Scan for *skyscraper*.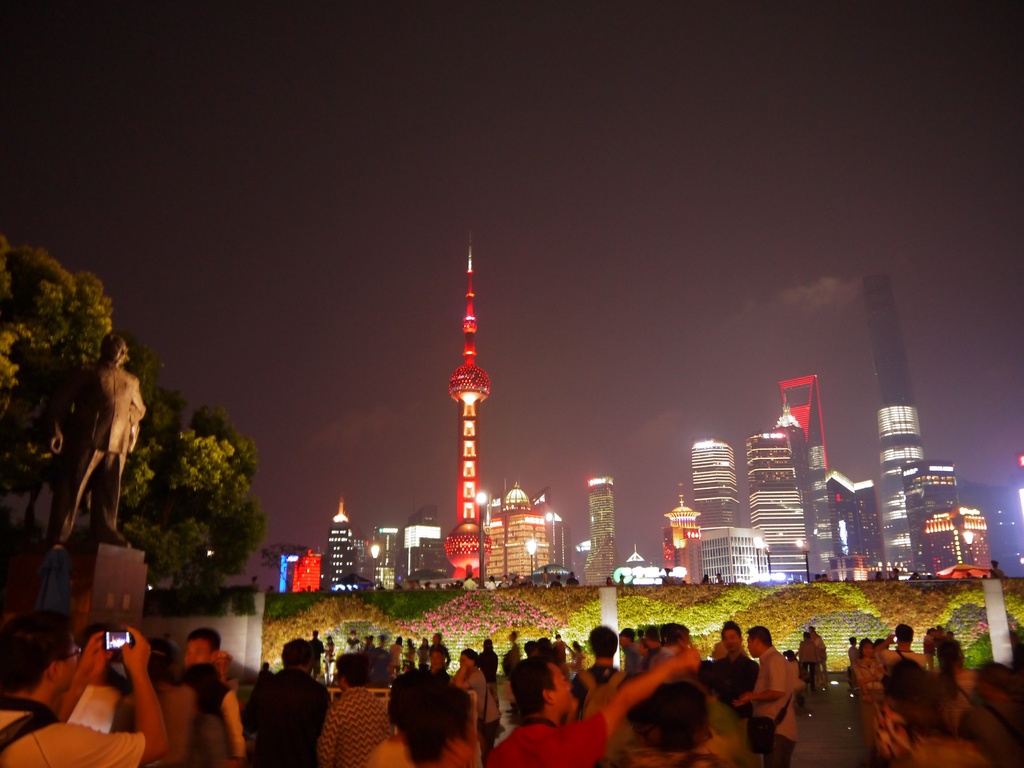
Scan result: <region>773, 397, 821, 577</region>.
